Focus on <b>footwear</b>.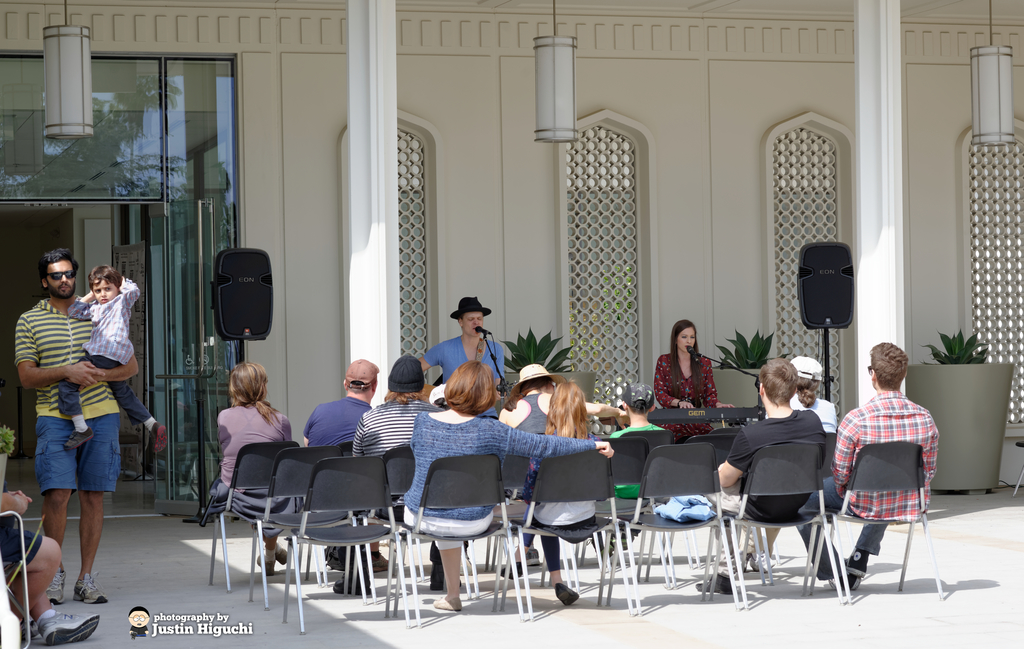
Focused at [748,553,774,574].
